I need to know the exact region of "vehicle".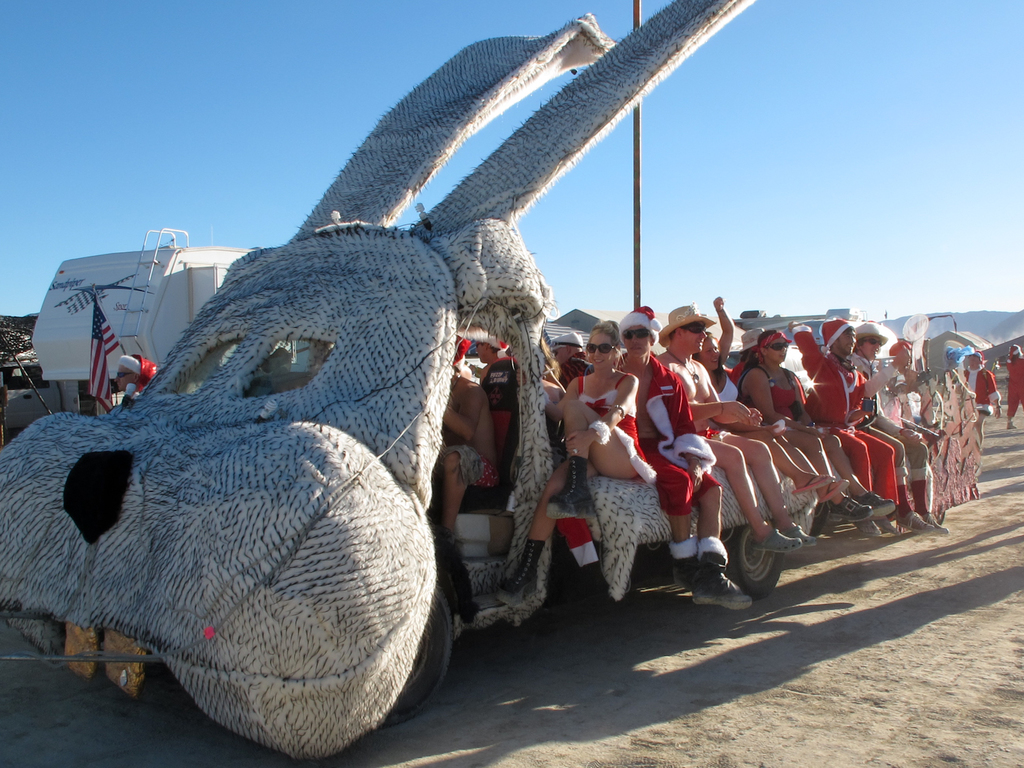
Region: <box>32,214,317,413</box>.
